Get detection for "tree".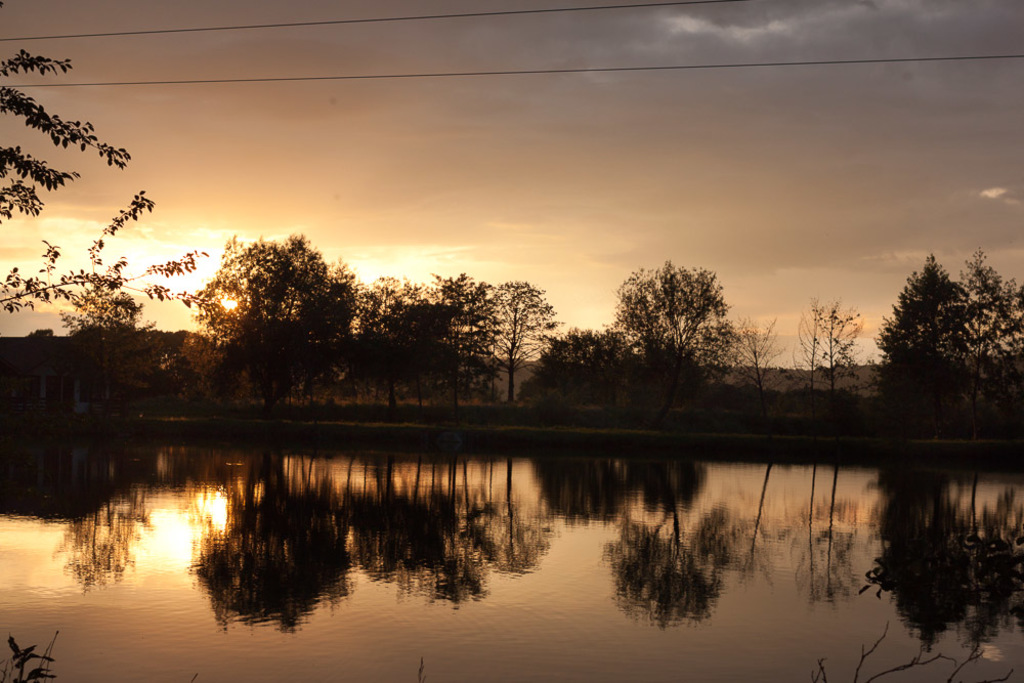
Detection: [left=970, top=262, right=1021, bottom=378].
